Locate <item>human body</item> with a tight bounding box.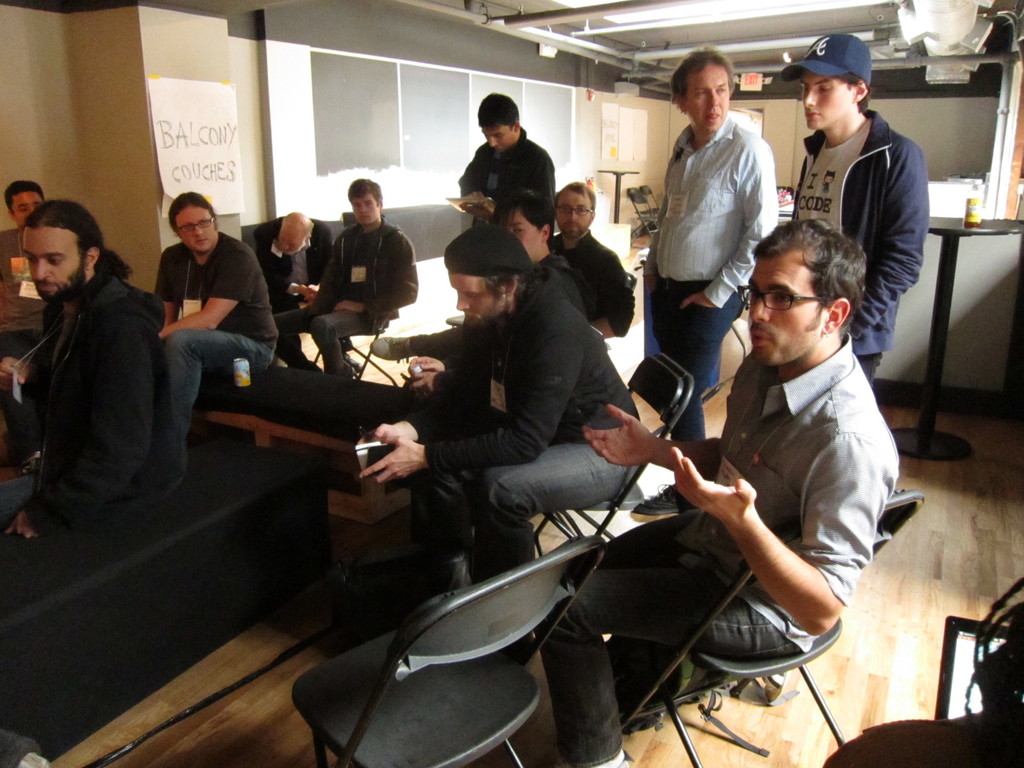
bbox(644, 56, 779, 440).
